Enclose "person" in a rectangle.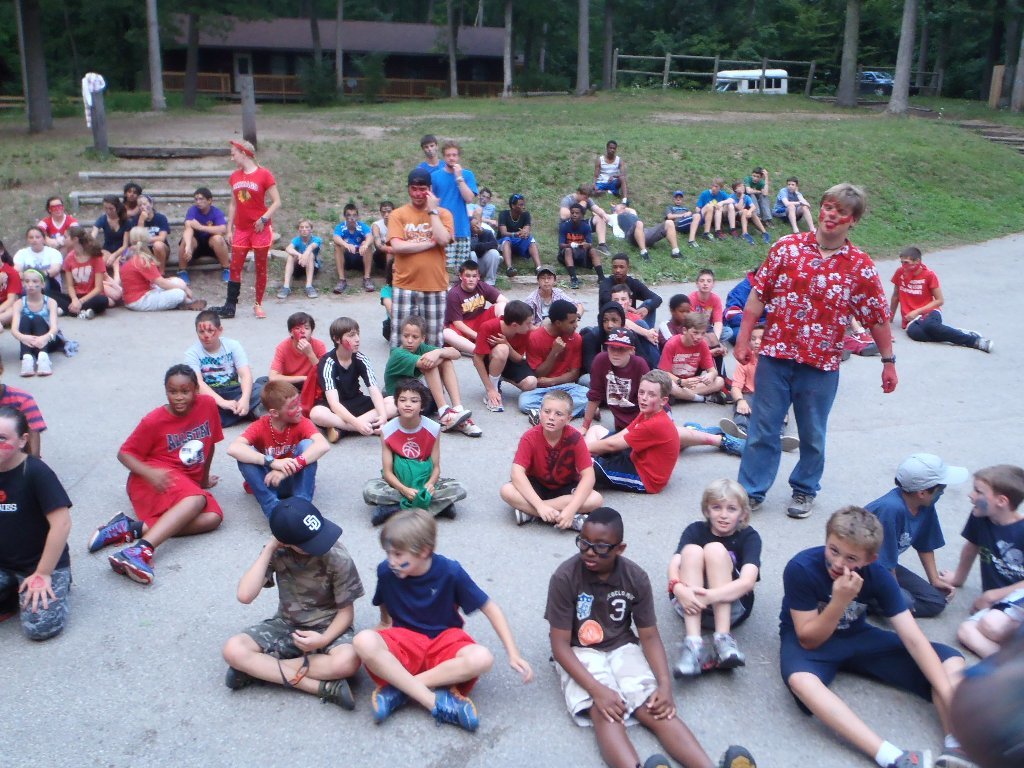
[x1=683, y1=268, x2=718, y2=340].
